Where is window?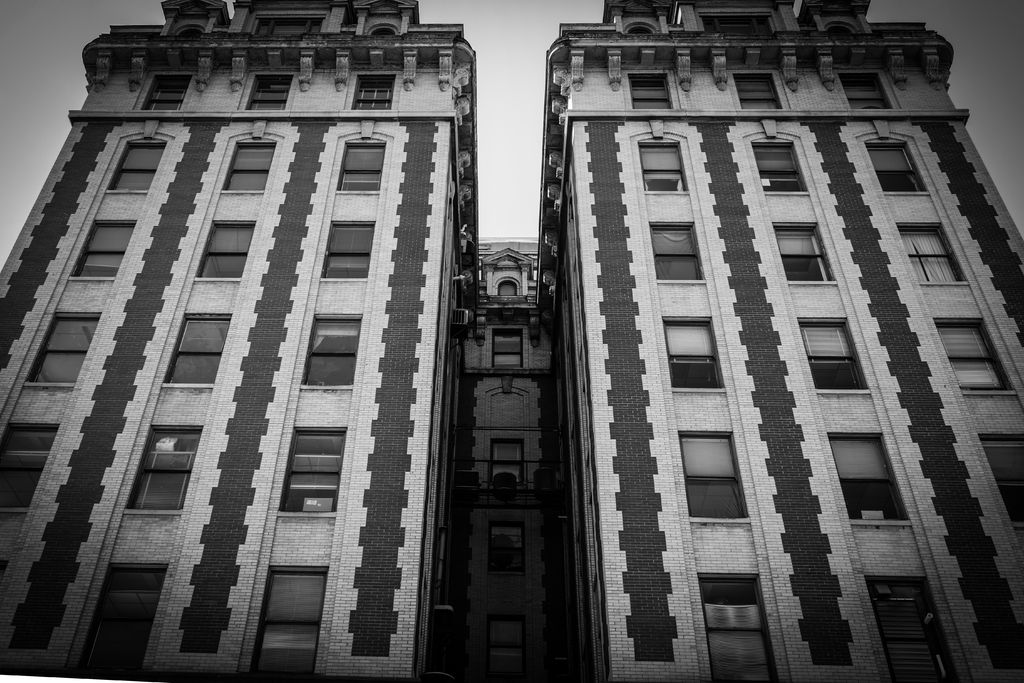
pyautogui.locateOnScreen(988, 427, 1023, 523).
